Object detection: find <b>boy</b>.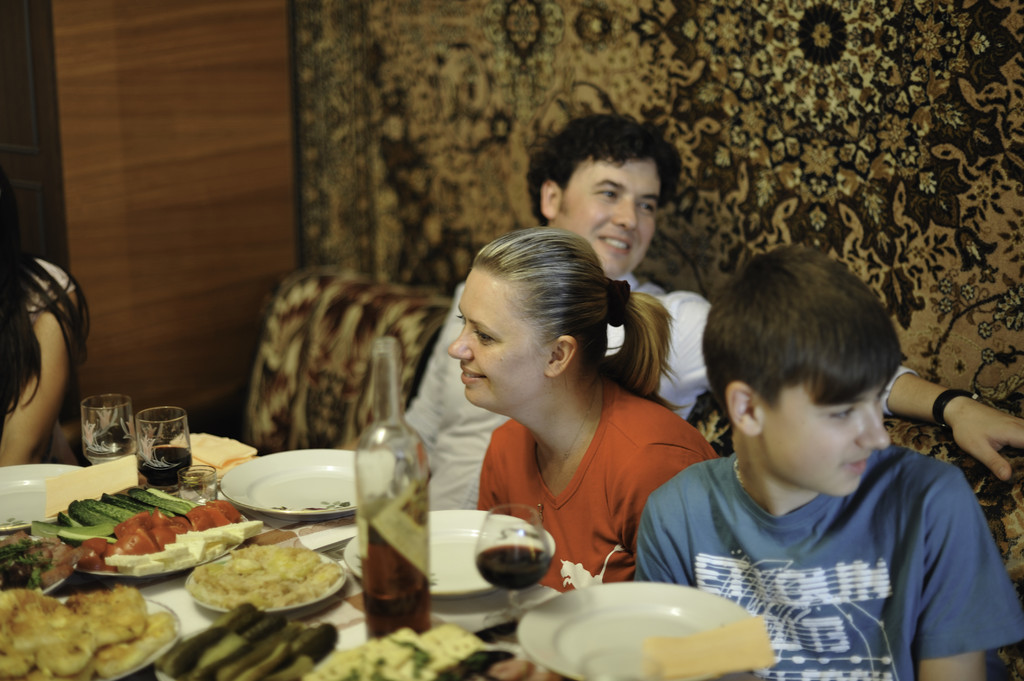
(x1=652, y1=232, x2=933, y2=618).
